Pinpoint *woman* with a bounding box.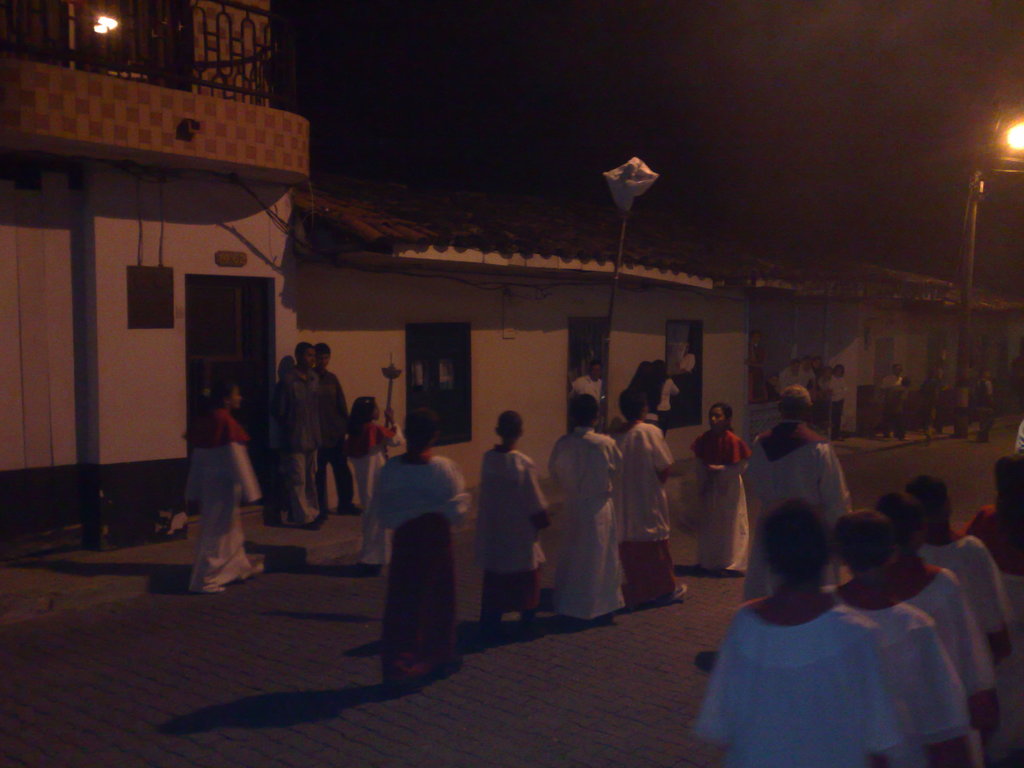
crop(364, 404, 470, 696).
